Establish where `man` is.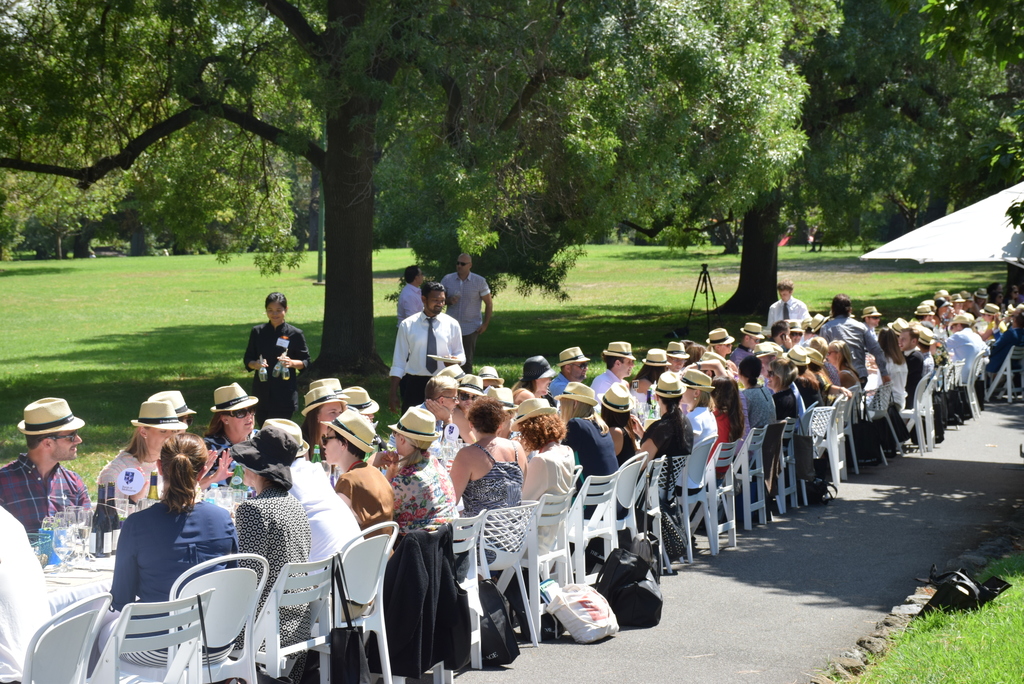
Established at (861,306,886,333).
